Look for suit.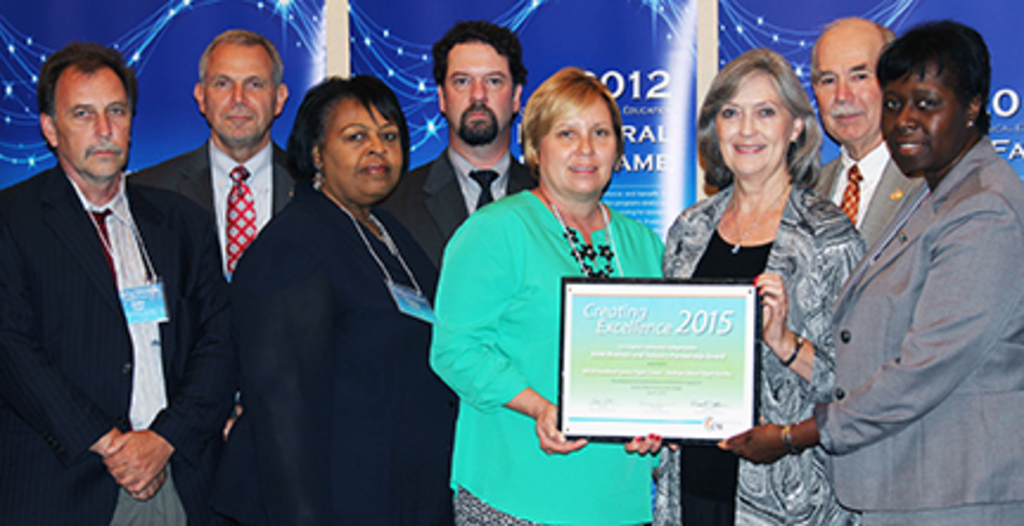
Found: {"x1": 201, "y1": 180, "x2": 460, "y2": 524}.
